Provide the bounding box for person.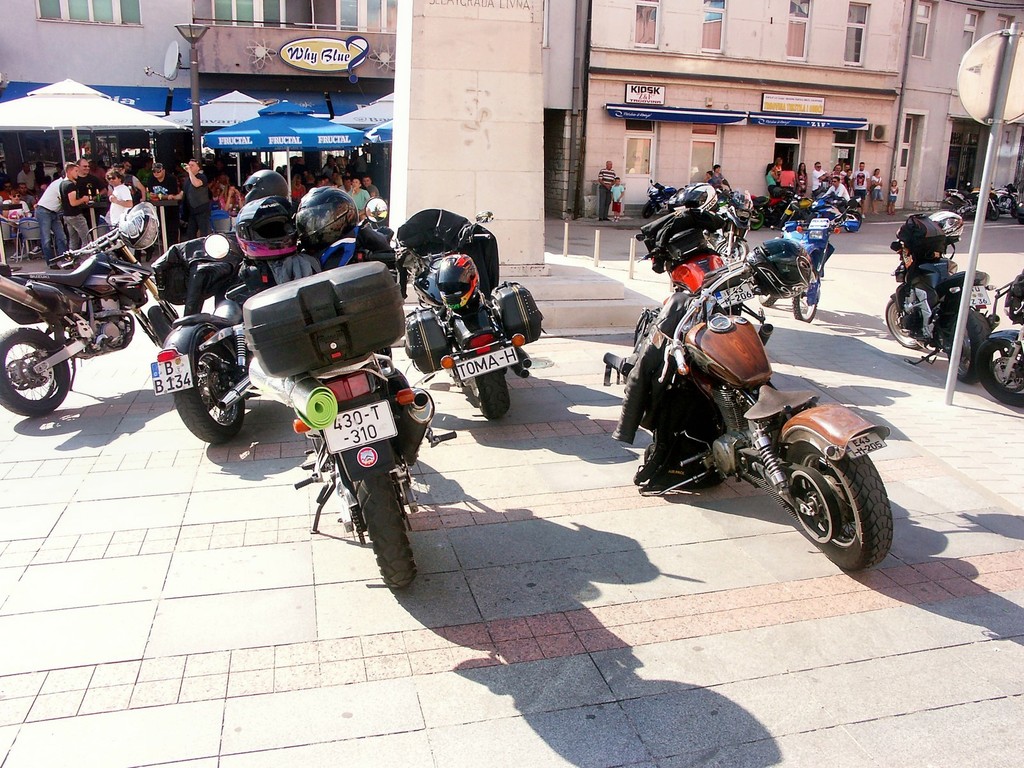
left=100, top=172, right=140, bottom=237.
